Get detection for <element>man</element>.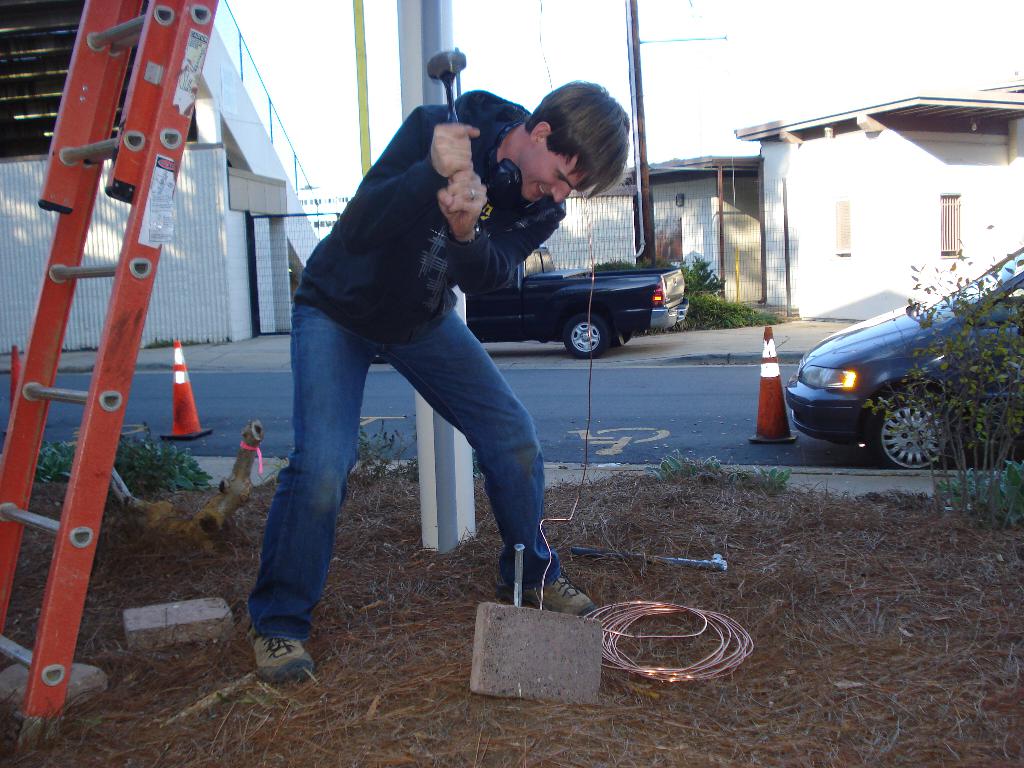
Detection: (x1=239, y1=97, x2=647, y2=671).
